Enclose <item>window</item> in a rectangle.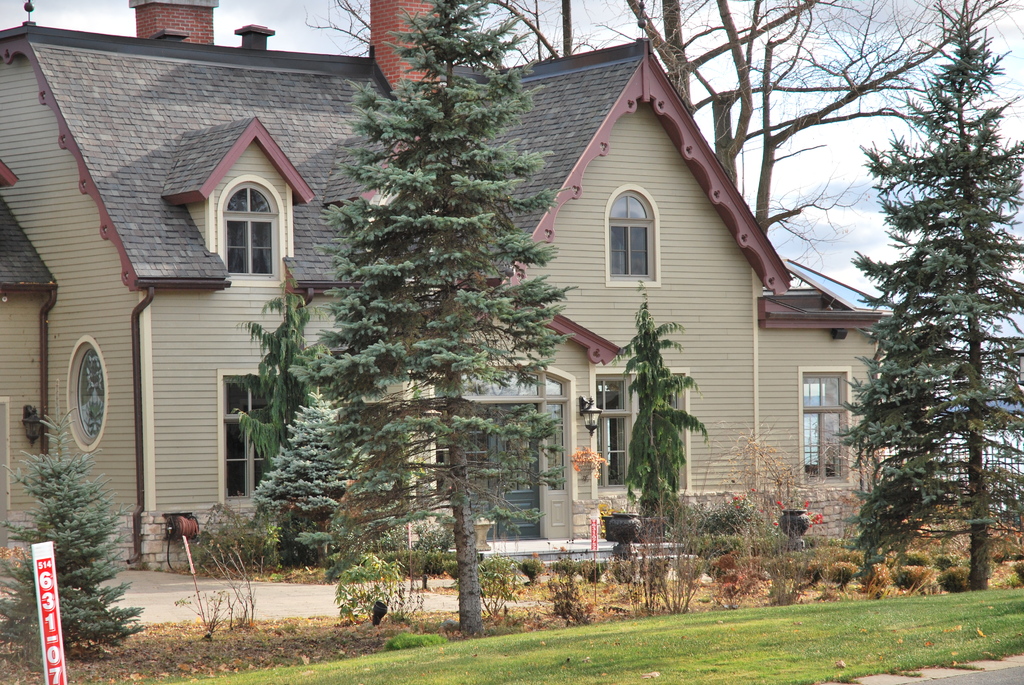
66/345/109/448.
